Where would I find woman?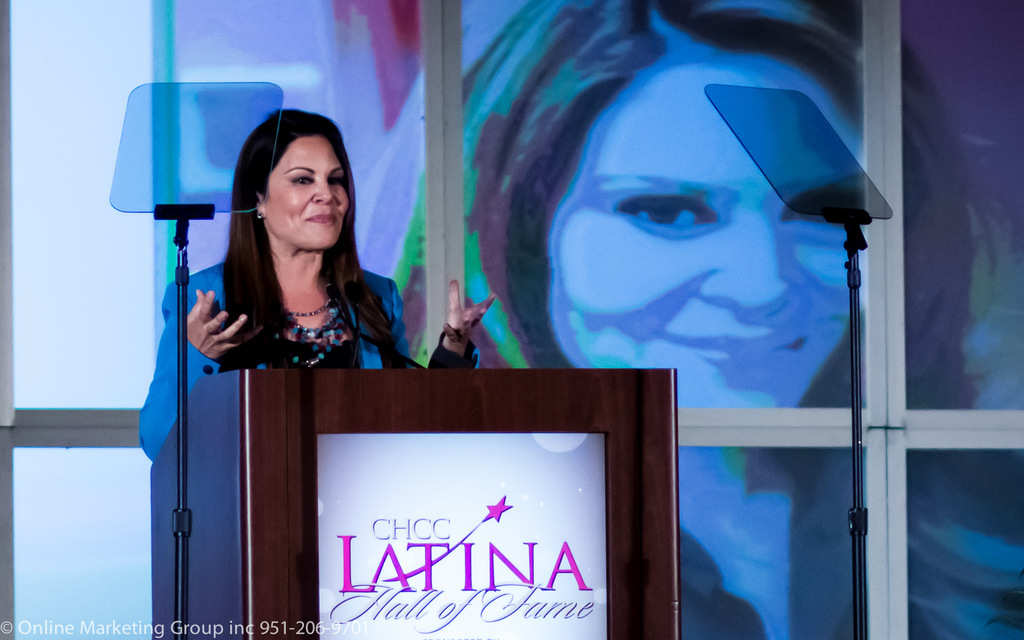
At <region>173, 109, 407, 411</region>.
